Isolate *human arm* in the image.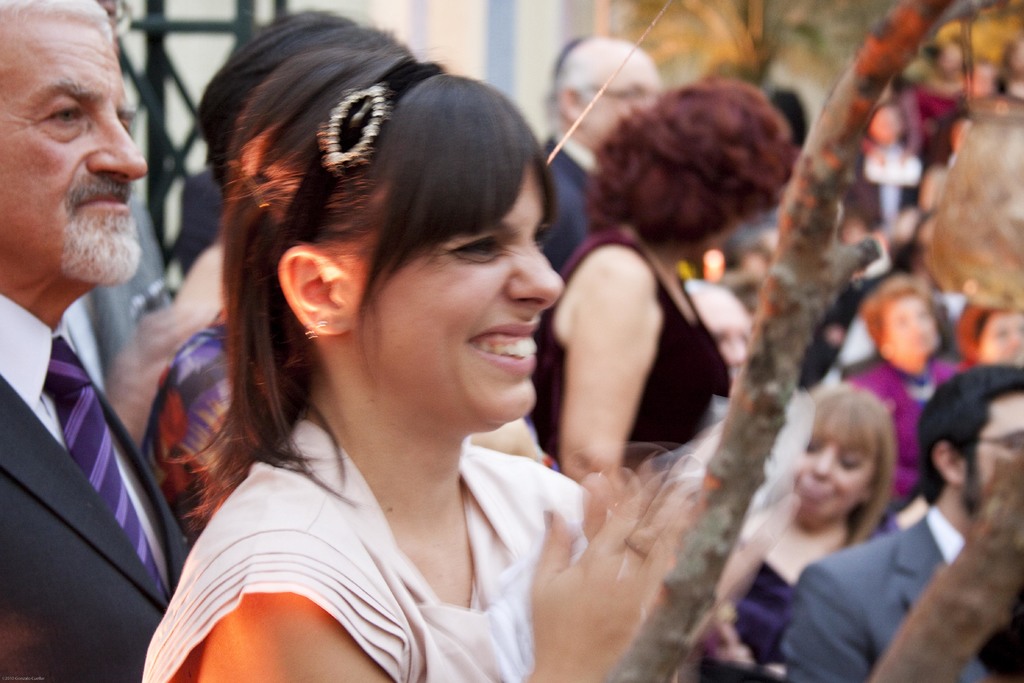
Isolated region: crop(97, 299, 218, 438).
